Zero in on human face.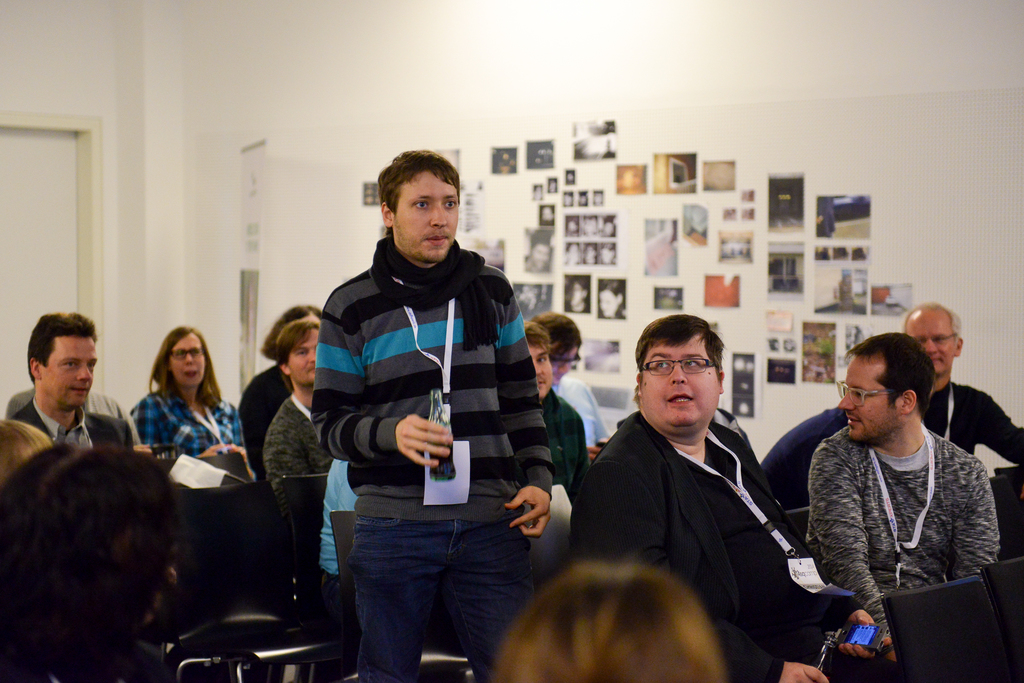
Zeroed in: (531,245,547,268).
